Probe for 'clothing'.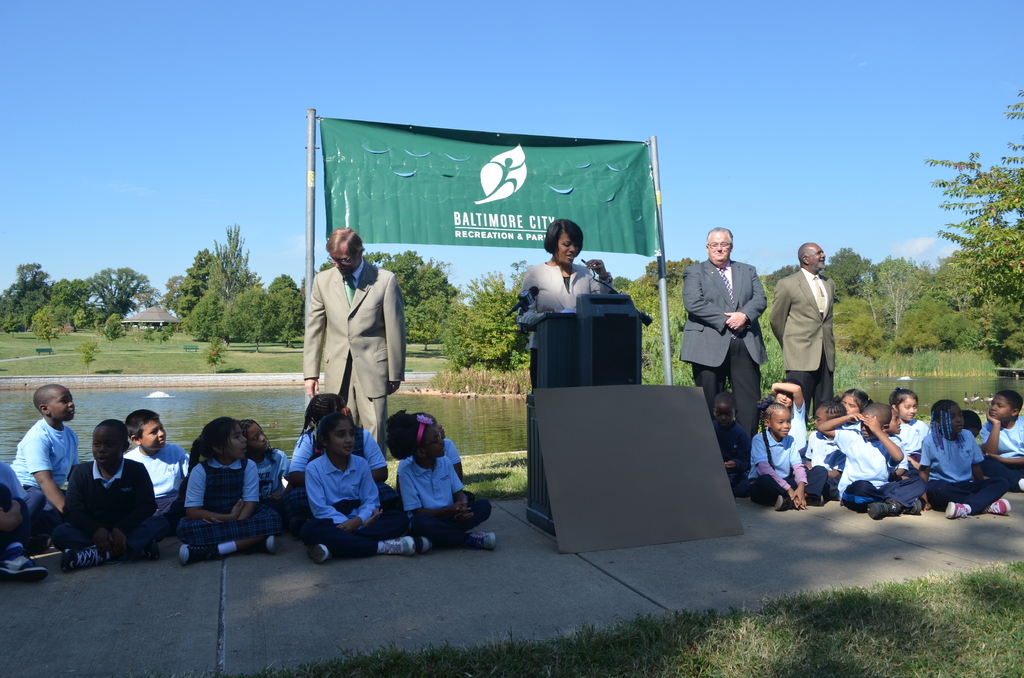
Probe result: x1=682 y1=257 x2=766 y2=444.
